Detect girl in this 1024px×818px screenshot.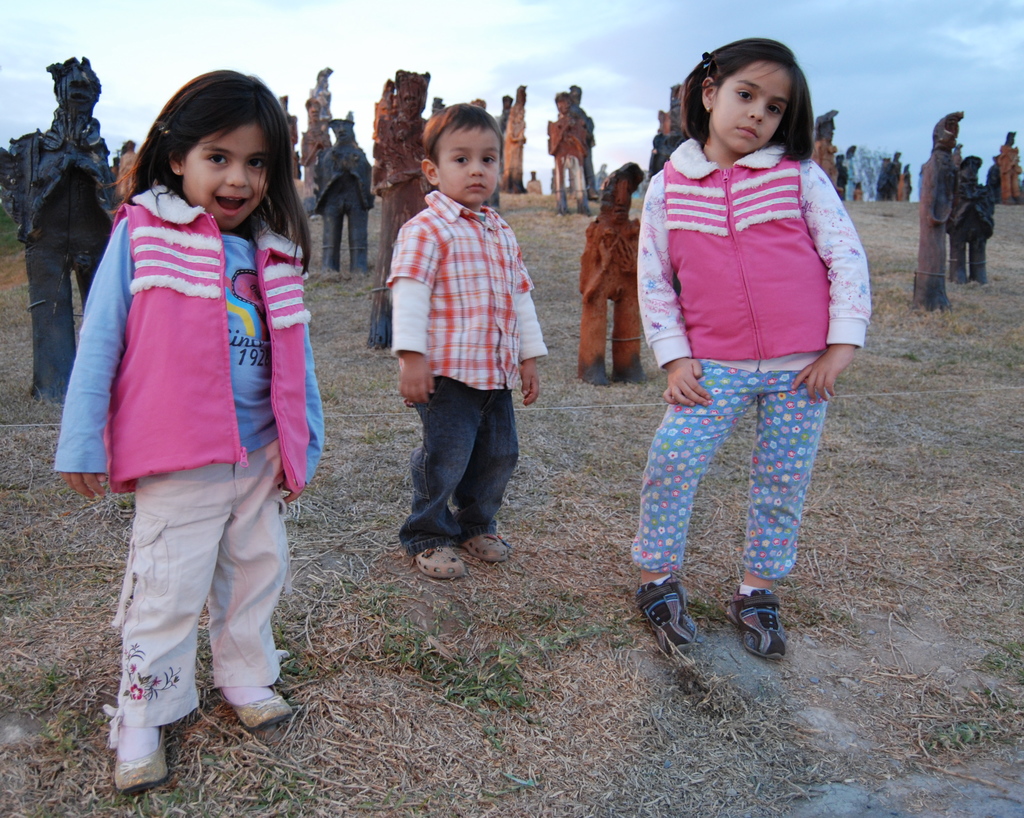
Detection: (51,63,322,791).
